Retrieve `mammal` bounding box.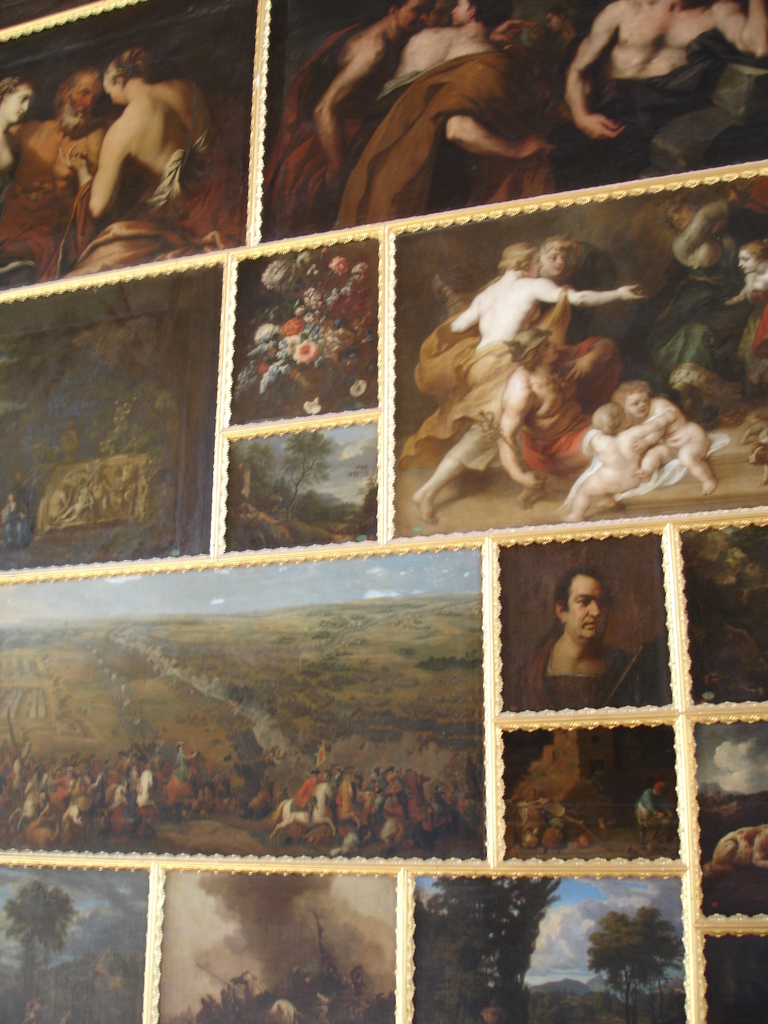
Bounding box: 2, 67, 112, 292.
